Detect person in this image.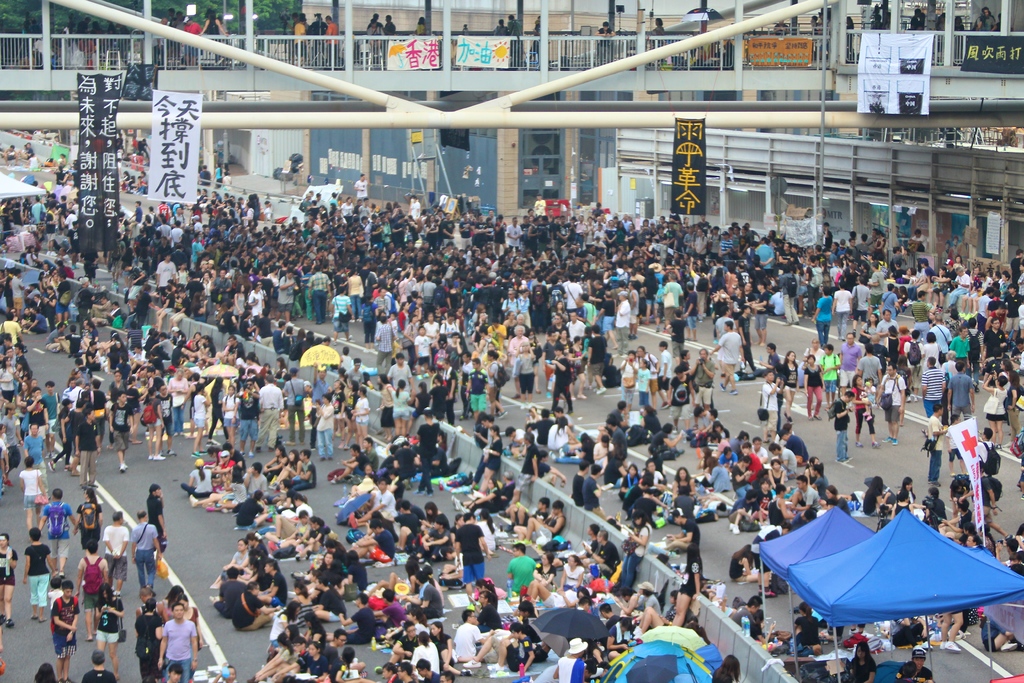
Detection: box=[158, 606, 199, 682].
